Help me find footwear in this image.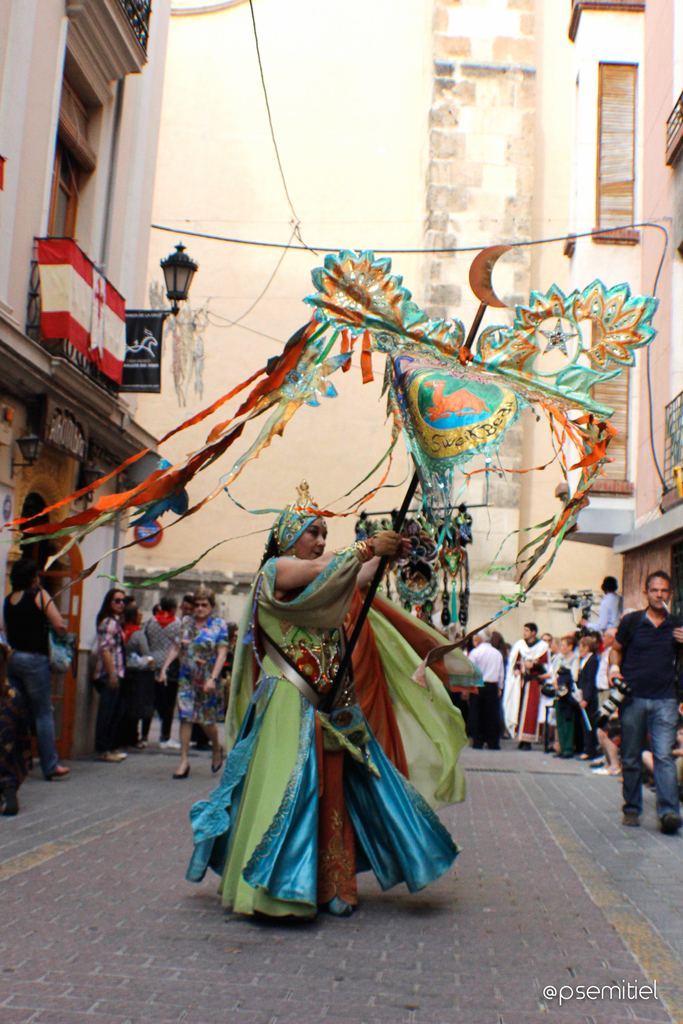
Found it: bbox(159, 737, 180, 748).
